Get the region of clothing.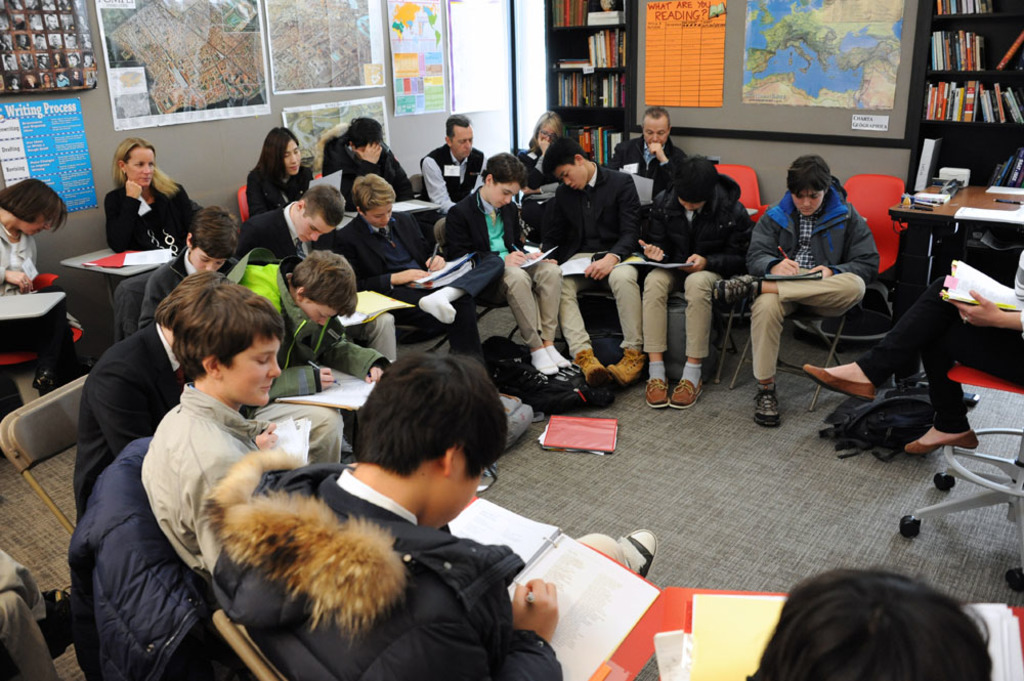
{"left": 86, "top": 60, "right": 90, "bottom": 65}.
